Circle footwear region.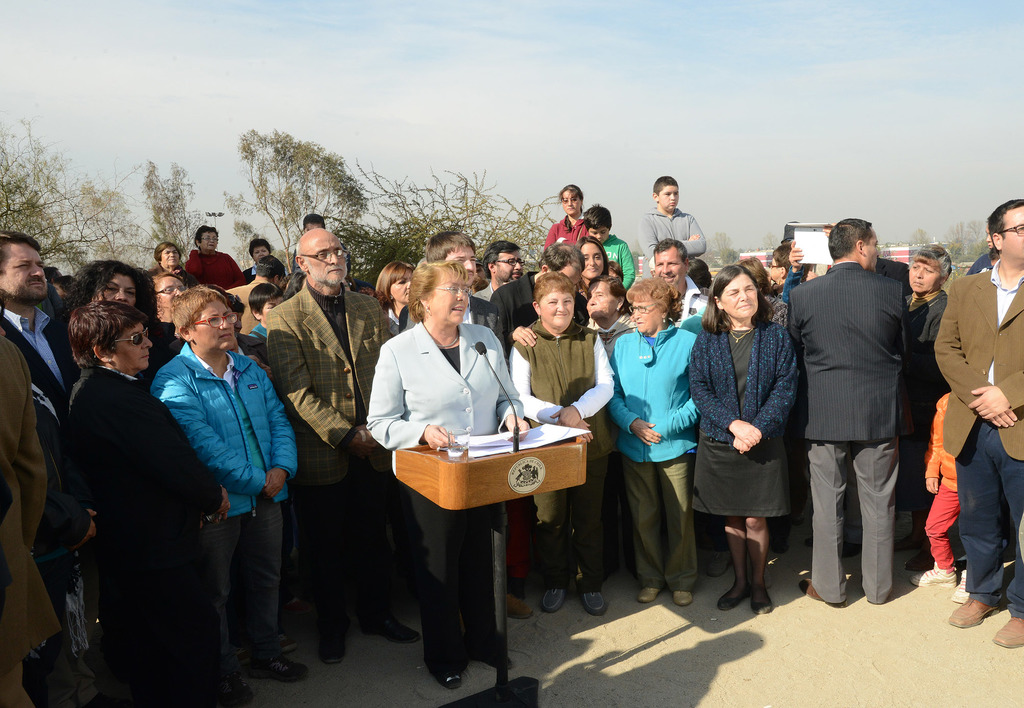
Region: <bbox>797, 577, 842, 609</bbox>.
